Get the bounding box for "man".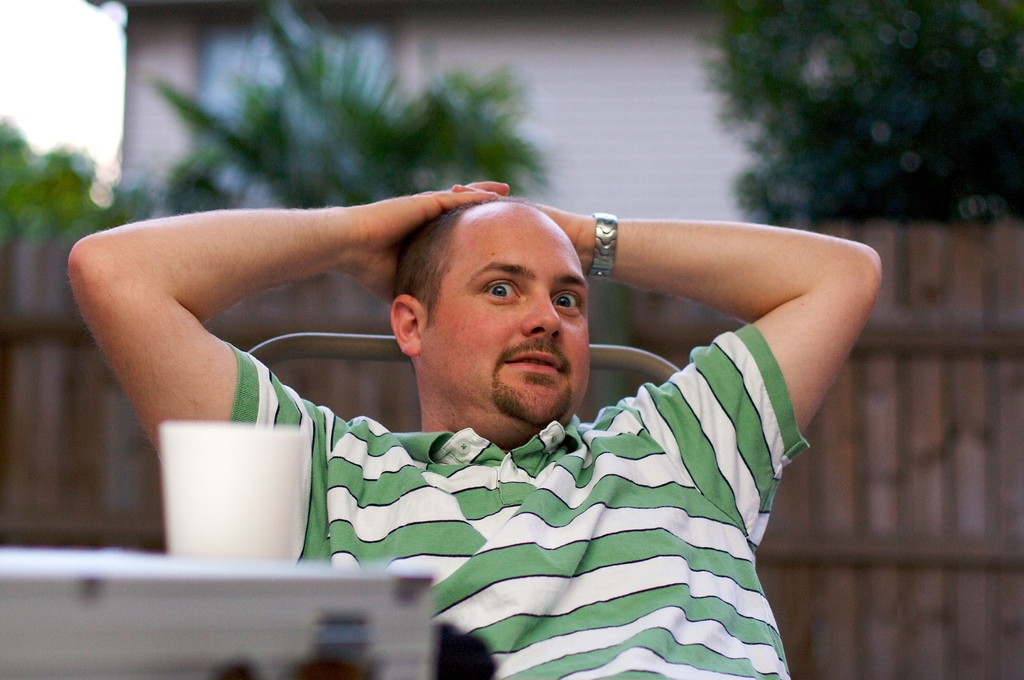
region(68, 180, 881, 679).
